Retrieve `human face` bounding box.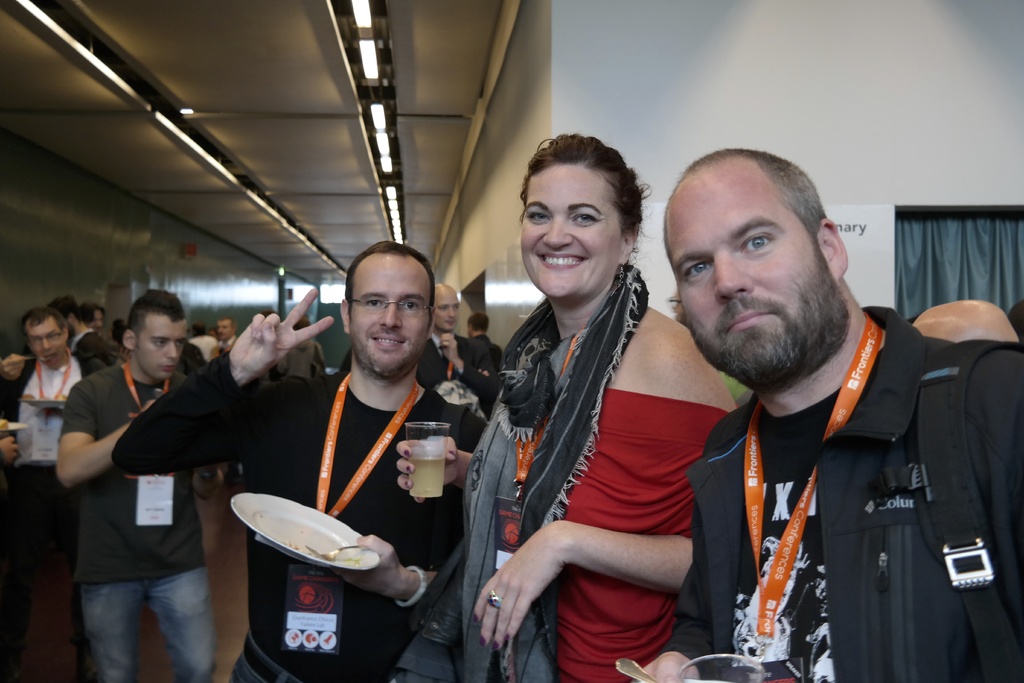
Bounding box: x1=136 y1=318 x2=189 y2=383.
